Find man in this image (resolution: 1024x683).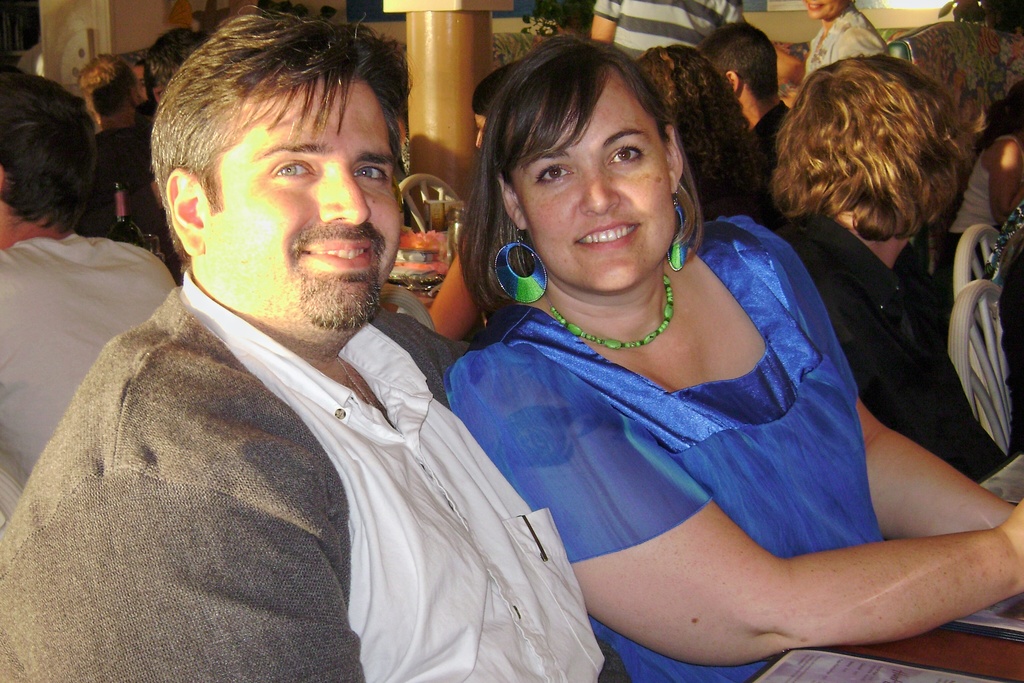
l=94, t=54, r=154, b=185.
